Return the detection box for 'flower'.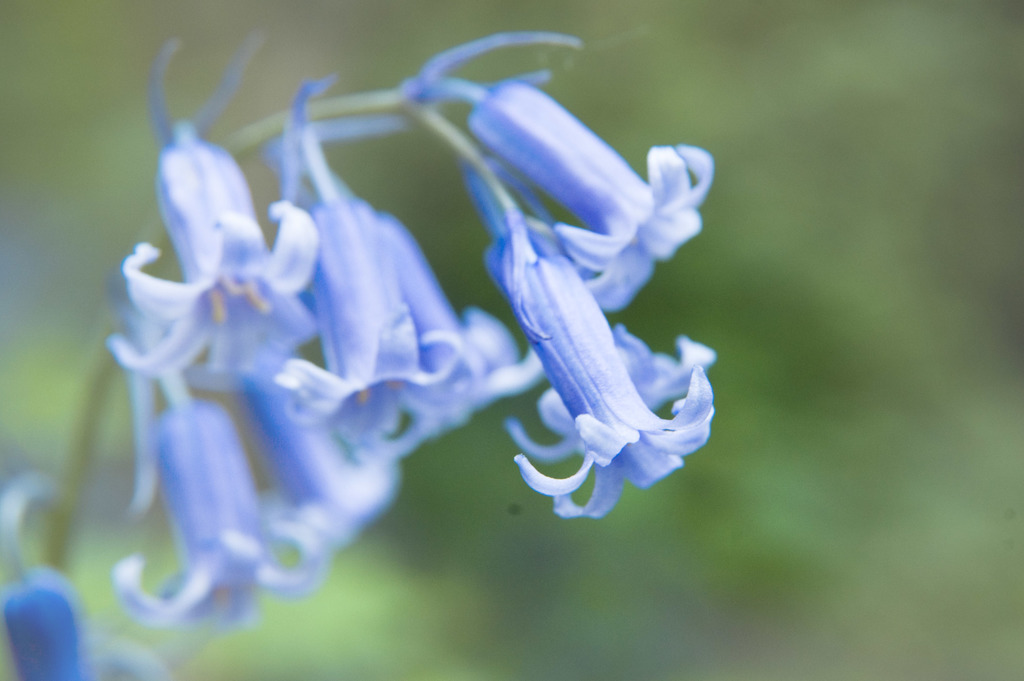
[496,320,720,468].
